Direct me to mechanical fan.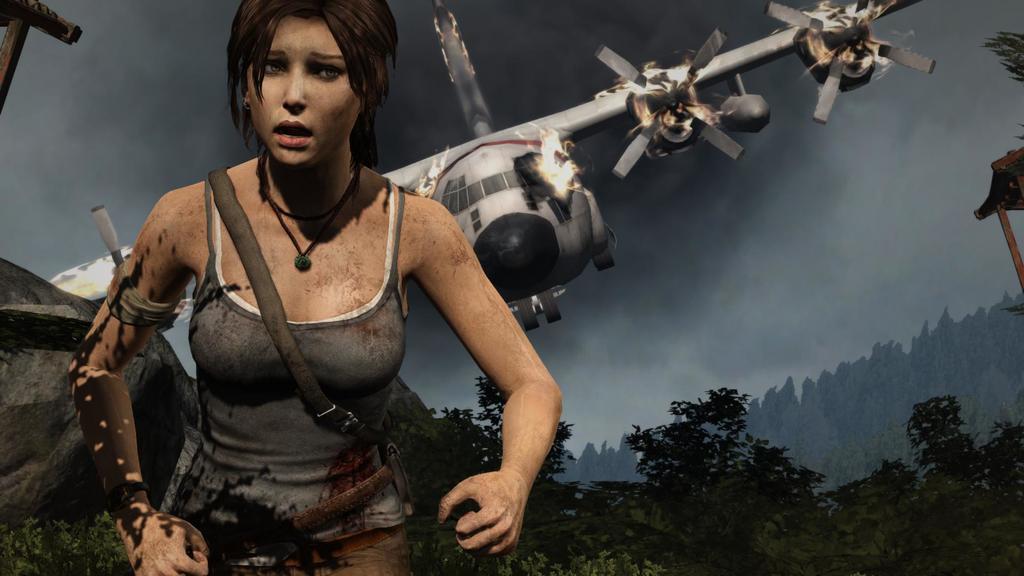
Direction: Rect(599, 26, 747, 180).
